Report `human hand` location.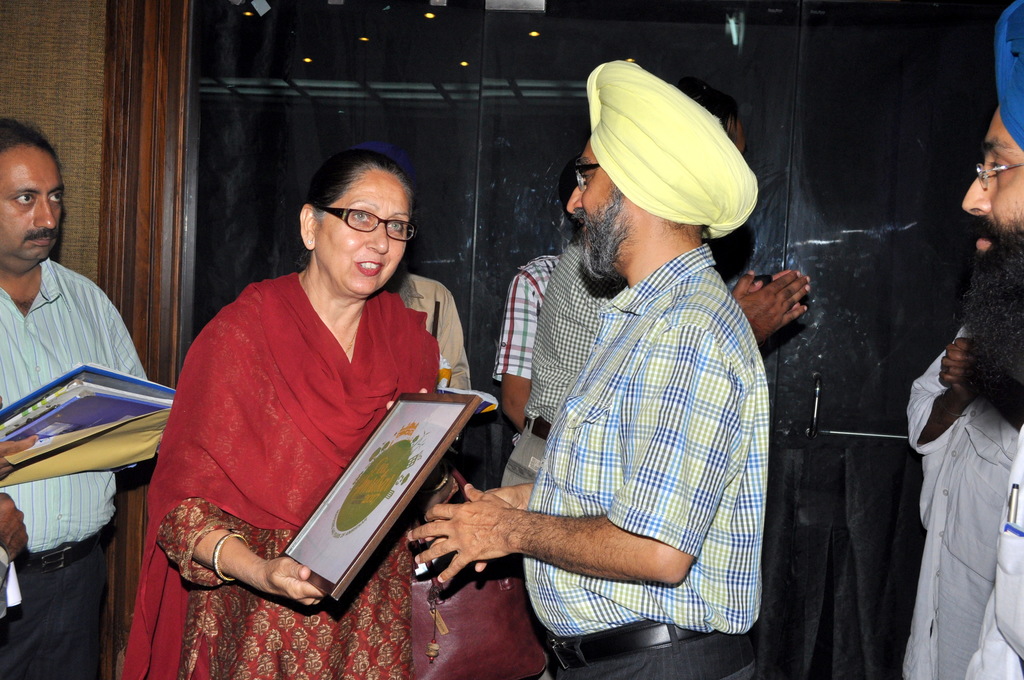
Report: Rect(740, 270, 803, 312).
